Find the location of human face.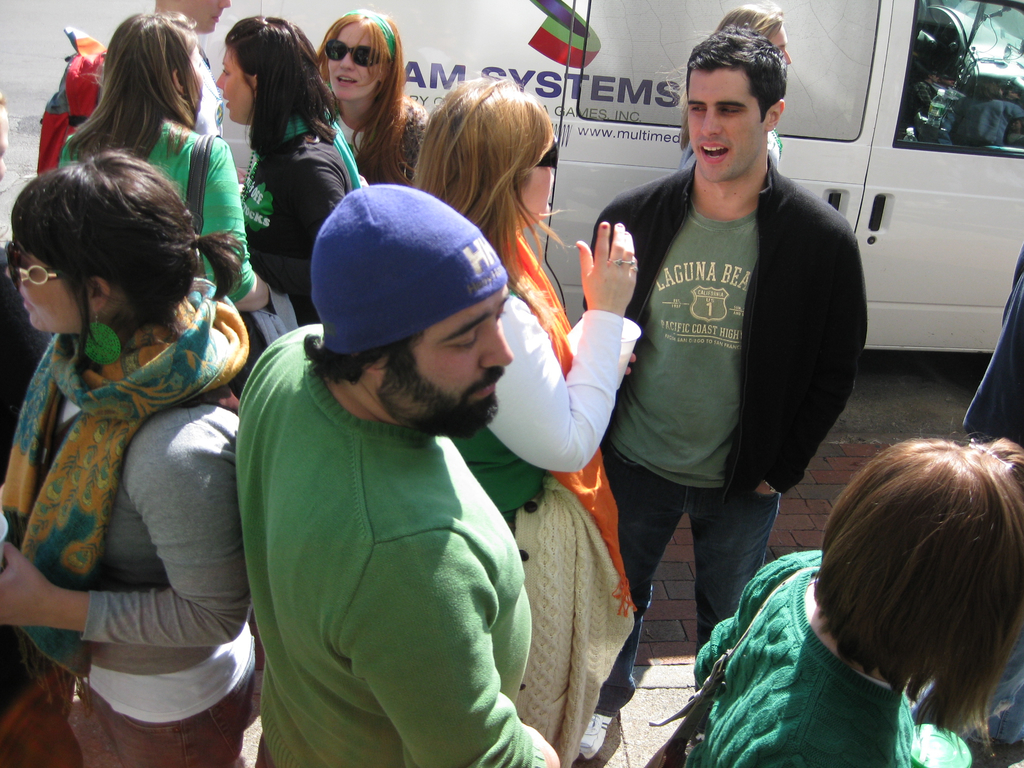
Location: bbox(213, 40, 257, 122).
